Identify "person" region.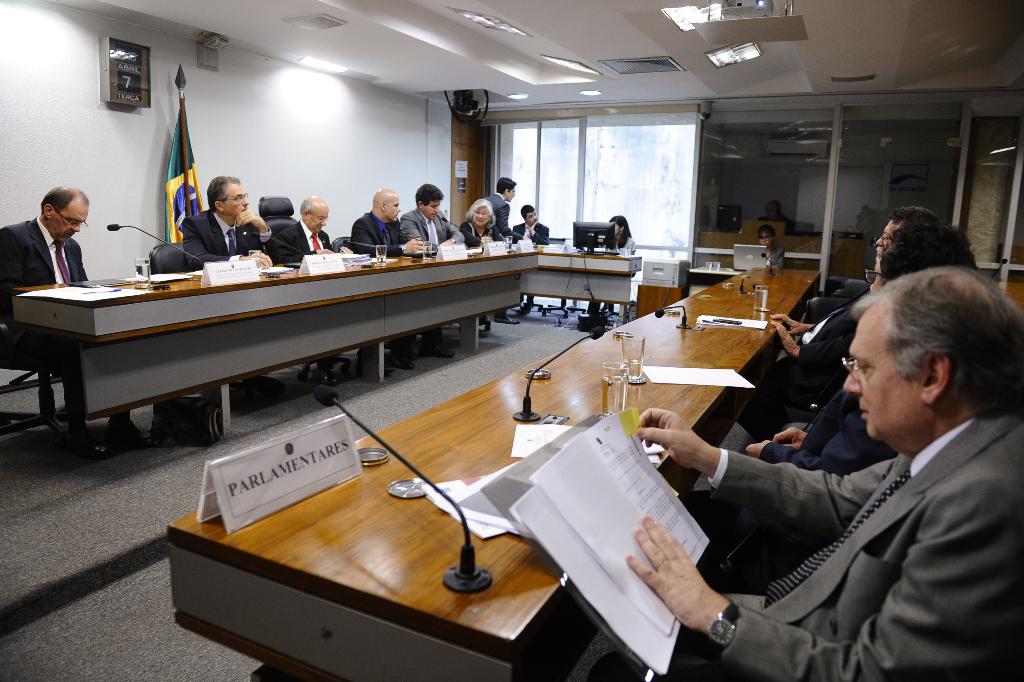
Region: (504, 197, 549, 320).
